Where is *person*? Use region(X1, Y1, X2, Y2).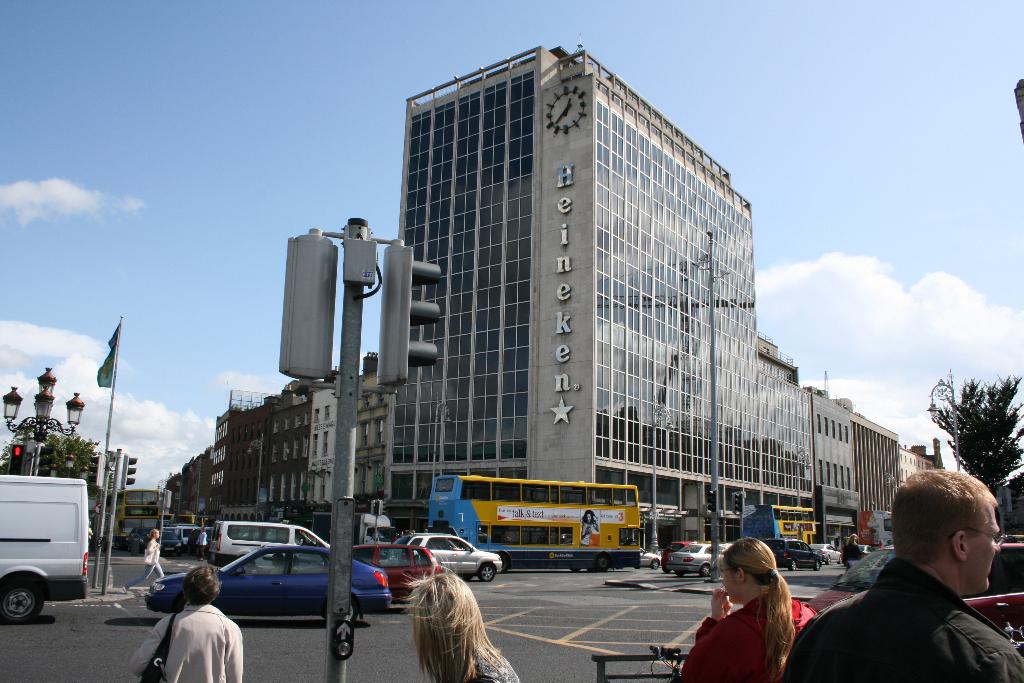
region(684, 528, 819, 678).
